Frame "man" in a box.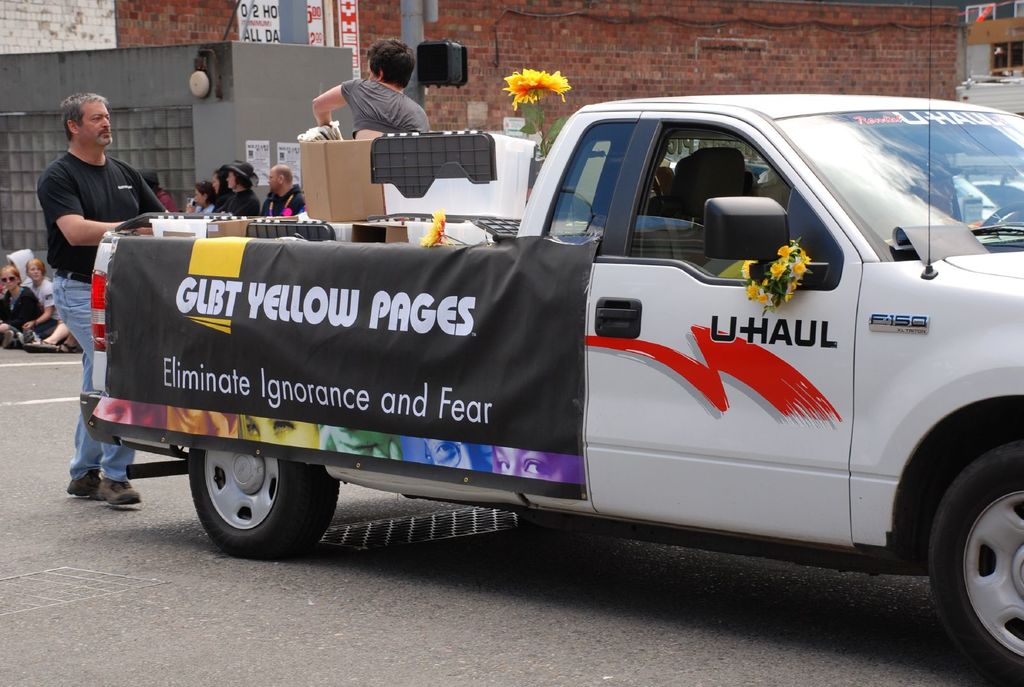
{"left": 262, "top": 164, "right": 305, "bottom": 217}.
